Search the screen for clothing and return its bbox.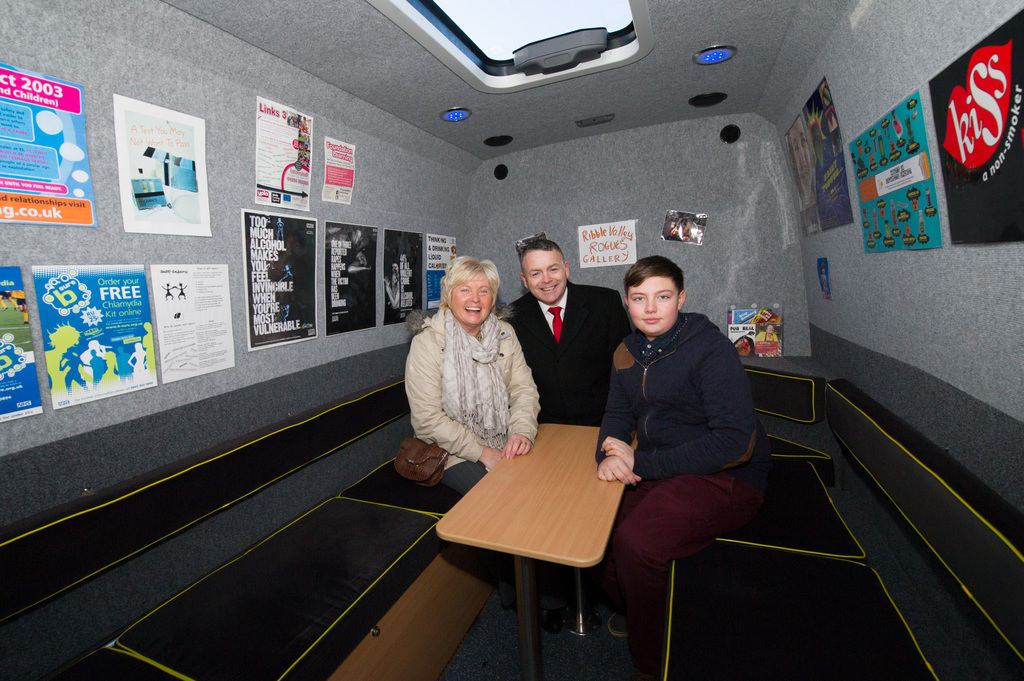
Found: region(400, 304, 541, 478).
